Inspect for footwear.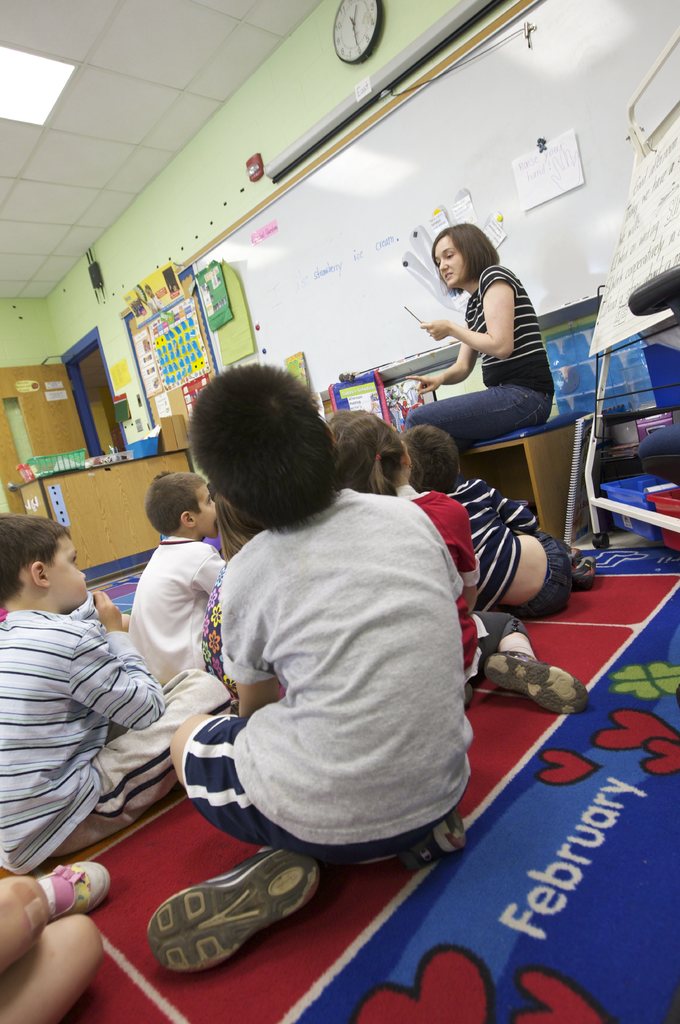
Inspection: {"x1": 487, "y1": 654, "x2": 592, "y2": 716}.
